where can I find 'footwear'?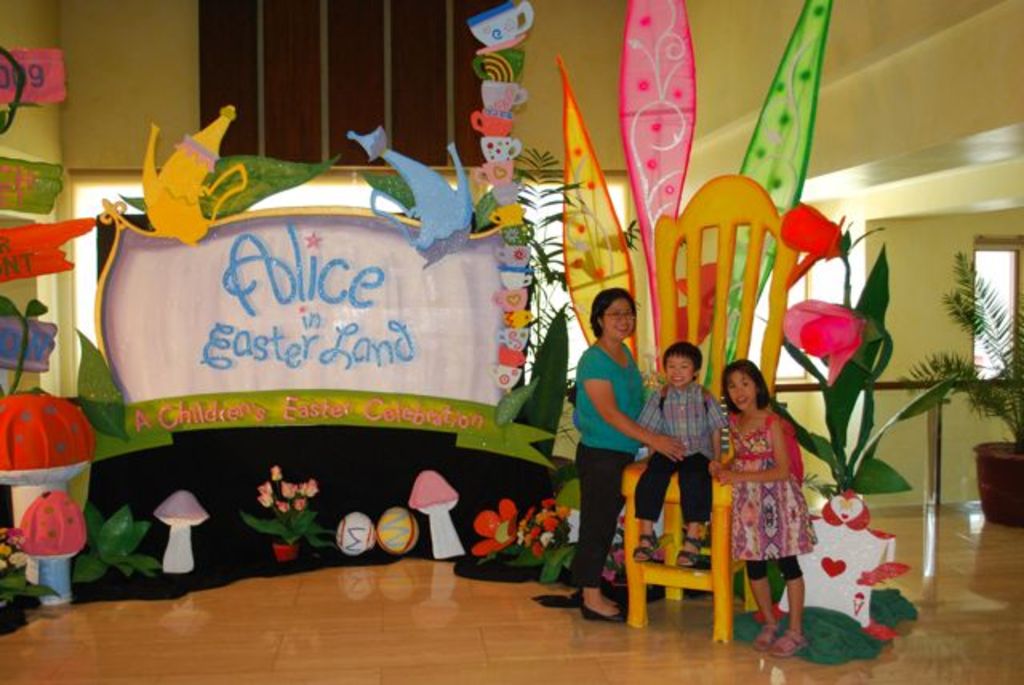
You can find it at 578/599/645/629.
